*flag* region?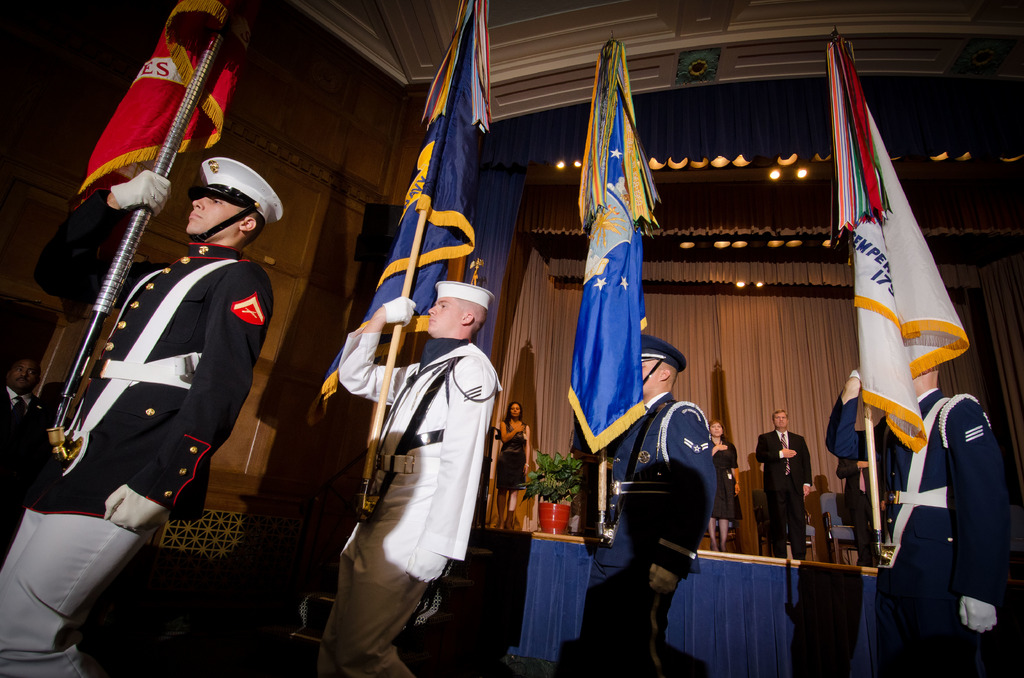
left=74, top=0, right=260, bottom=208
